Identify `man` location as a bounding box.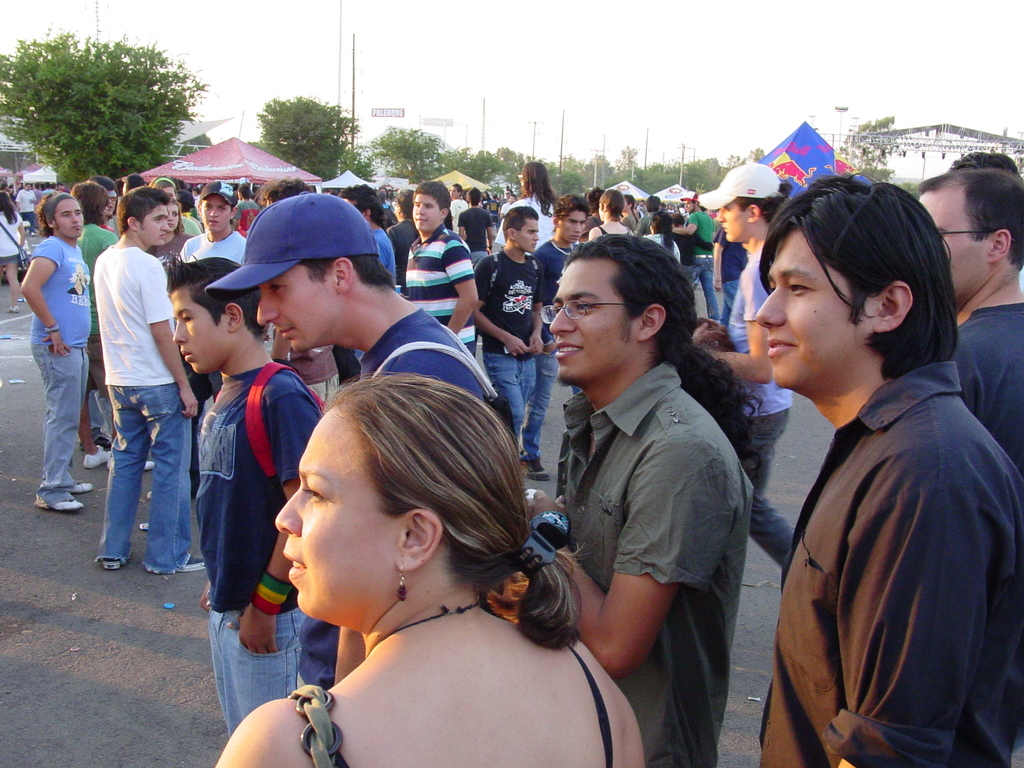
[242,189,493,410].
